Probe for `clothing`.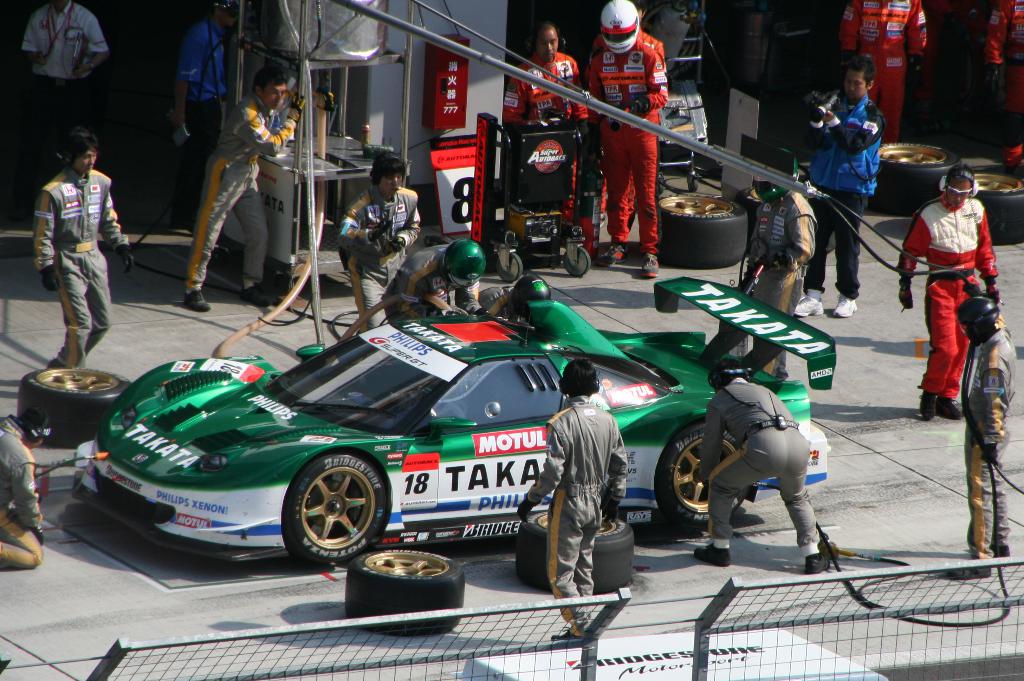
Probe result: 697 376 857 558.
